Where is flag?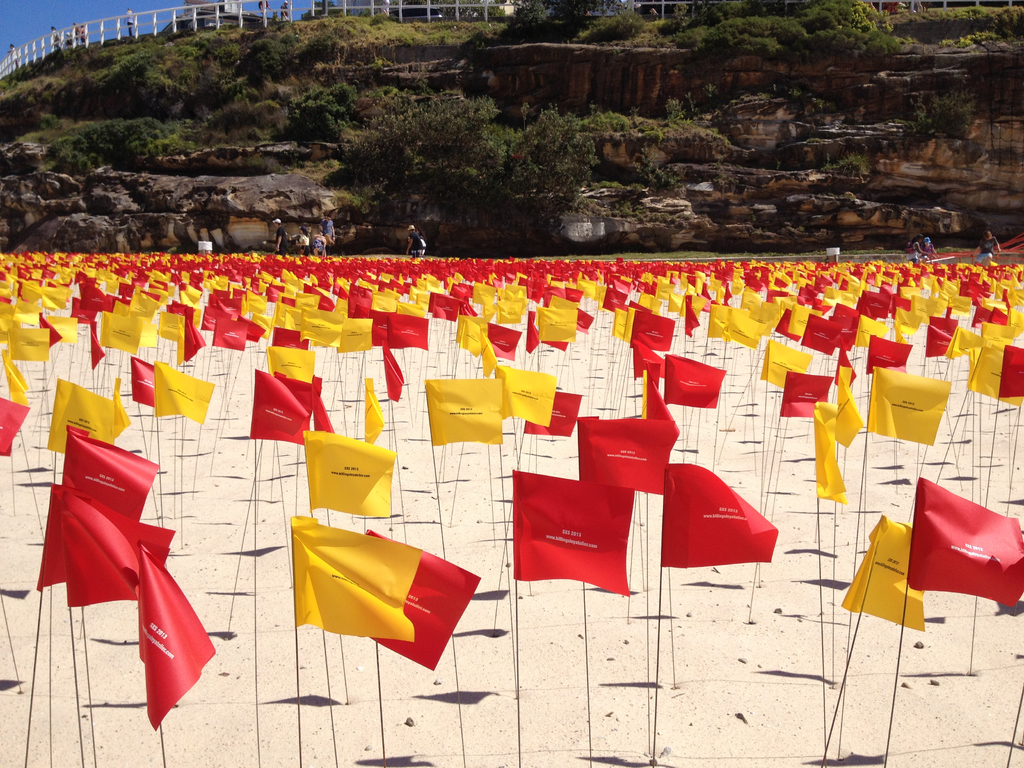
rect(269, 328, 311, 352).
